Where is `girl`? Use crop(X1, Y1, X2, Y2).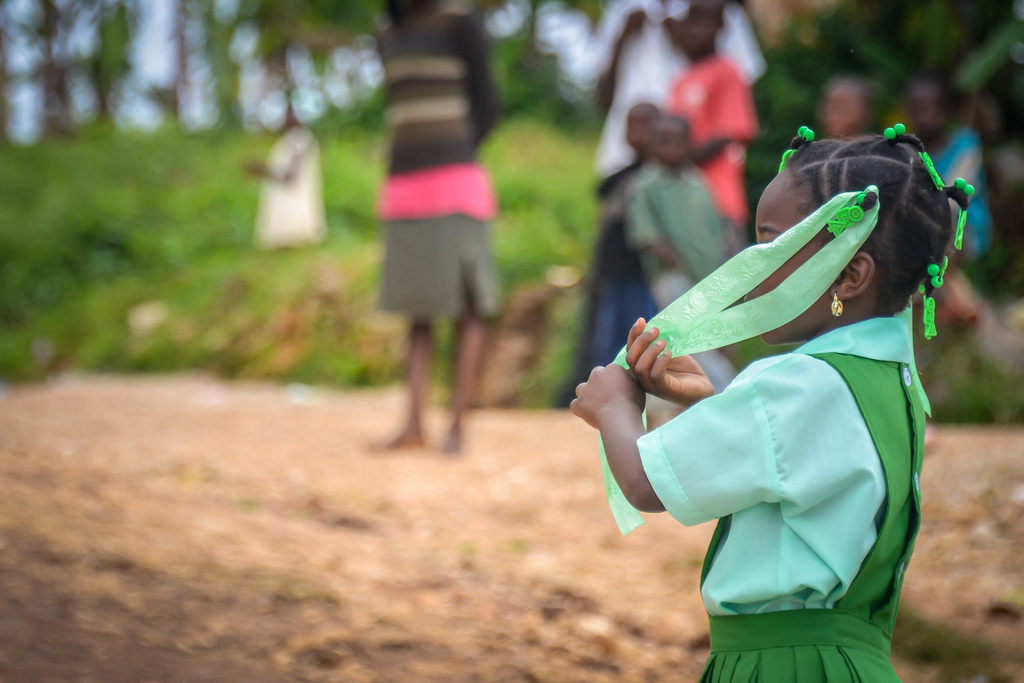
crop(660, 91, 765, 368).
